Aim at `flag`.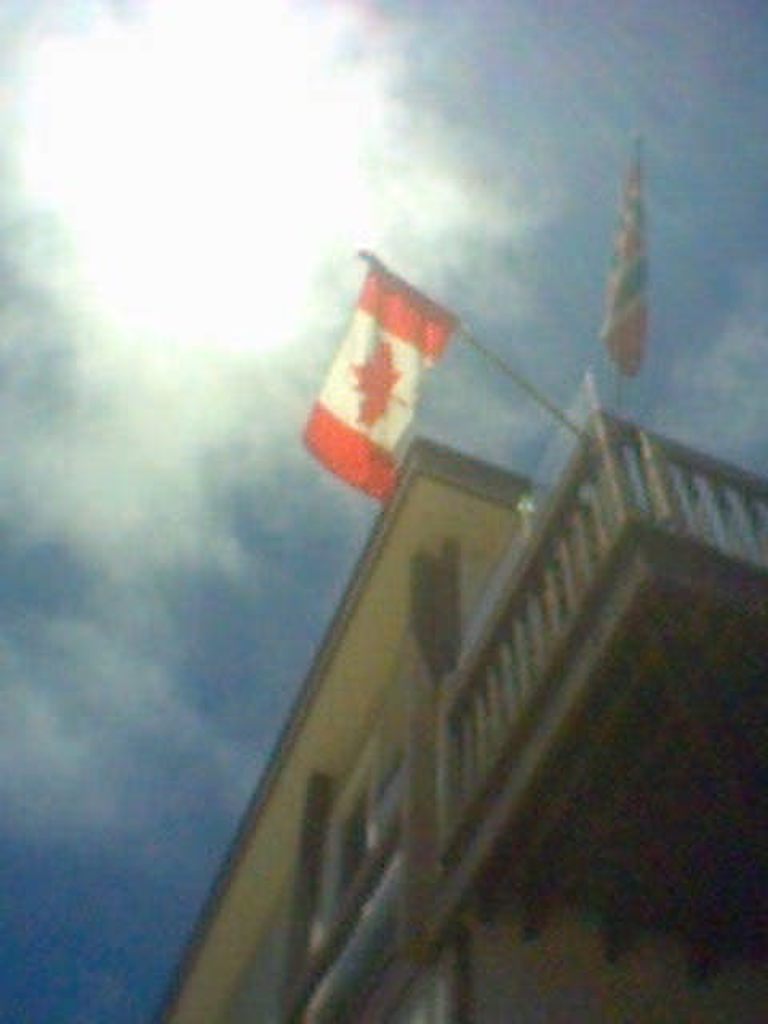
Aimed at [x1=304, y1=253, x2=456, y2=518].
